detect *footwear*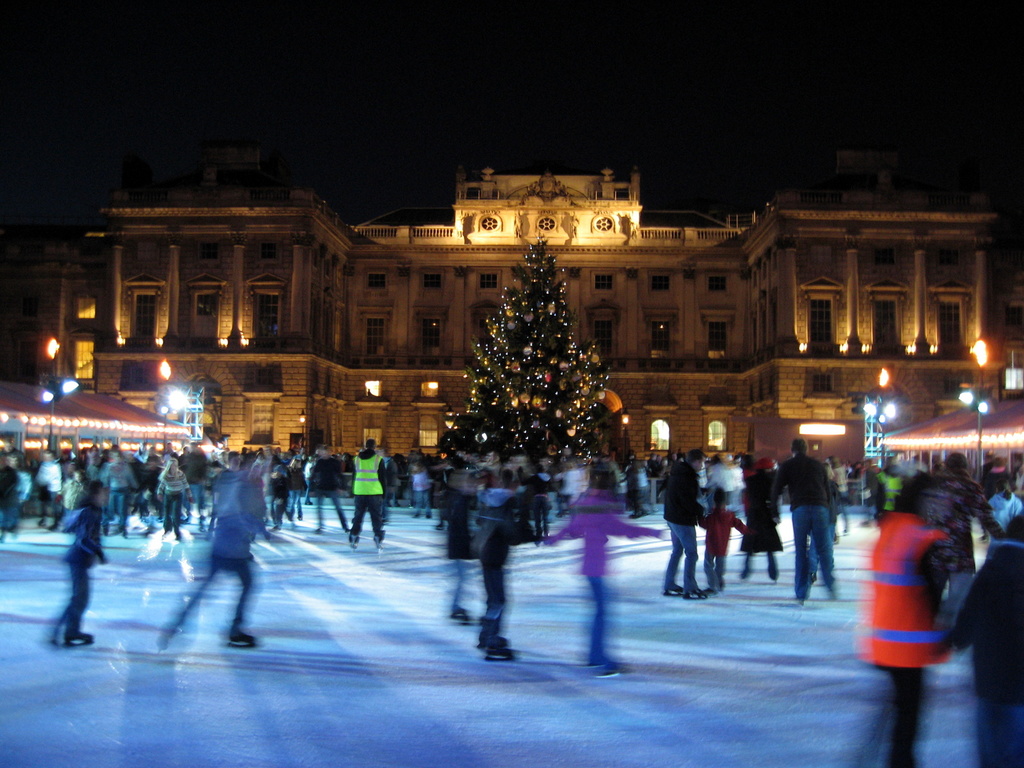
[486,650,519,659]
